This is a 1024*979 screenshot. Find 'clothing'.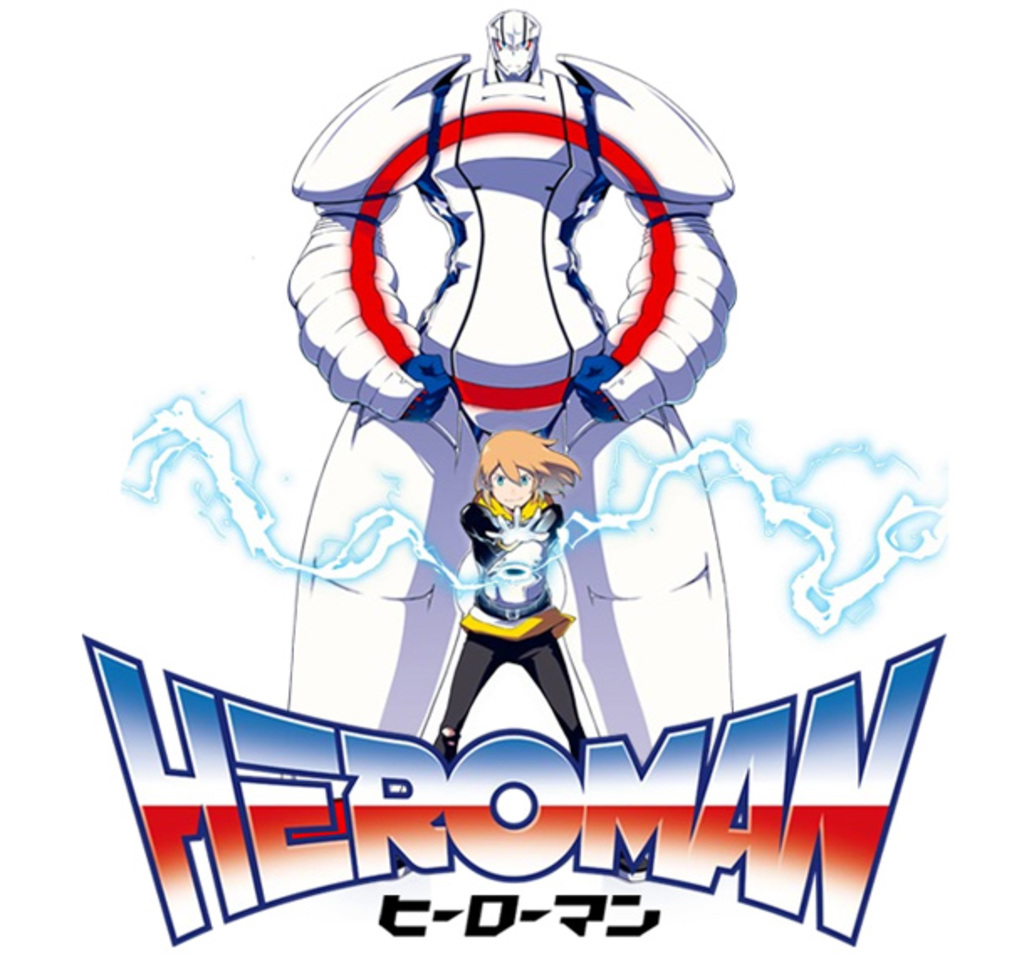
Bounding box: 435, 504, 586, 759.
